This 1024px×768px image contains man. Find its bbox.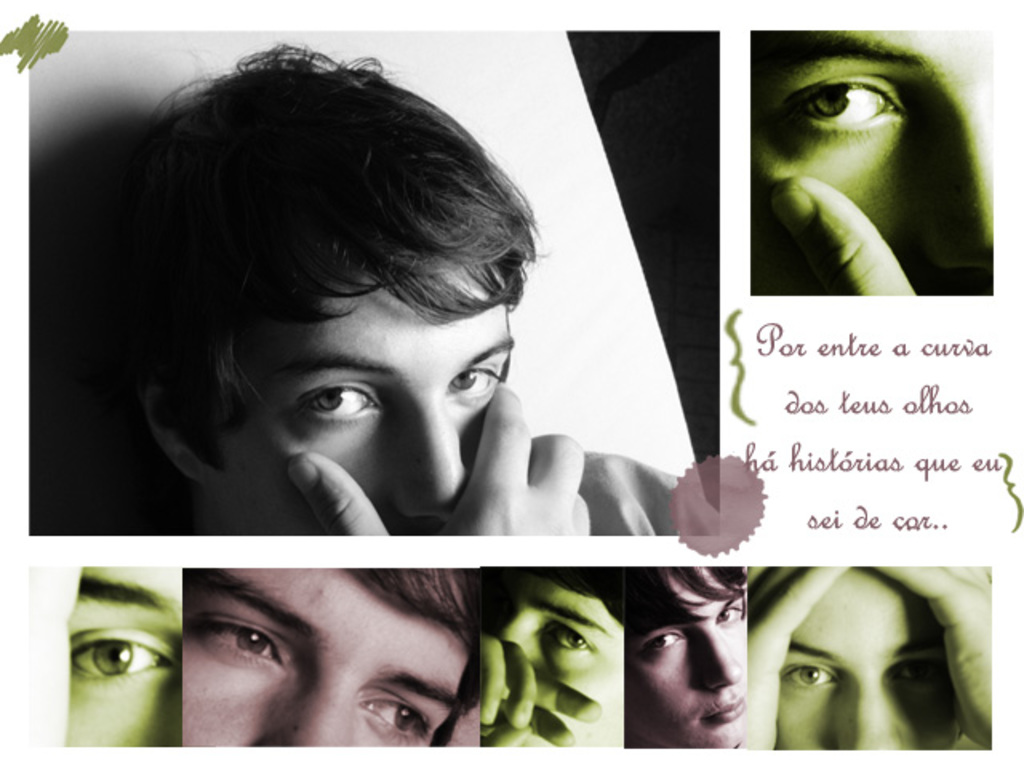
[94,45,685,536].
